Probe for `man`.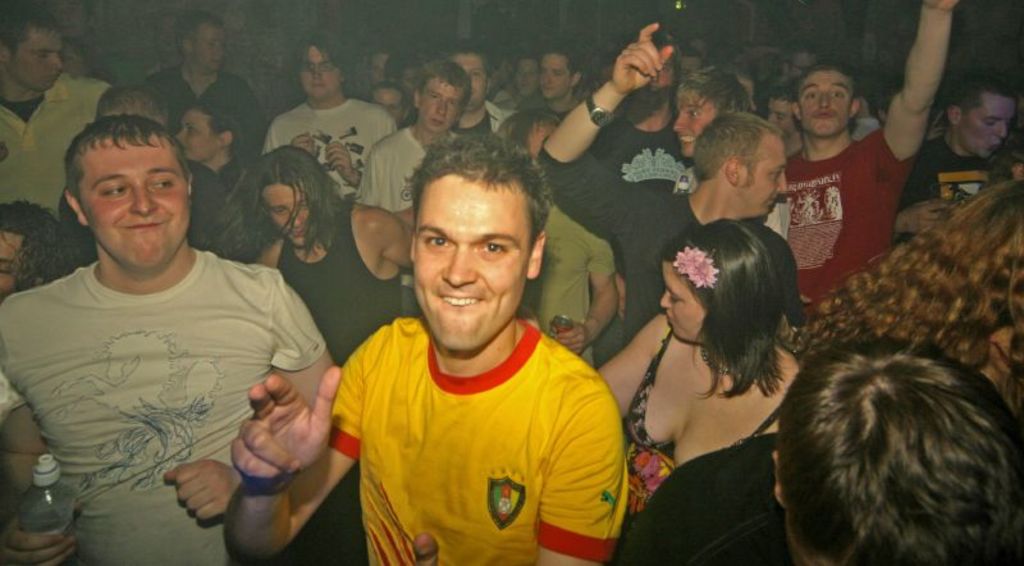
Probe result: (1,92,335,556).
